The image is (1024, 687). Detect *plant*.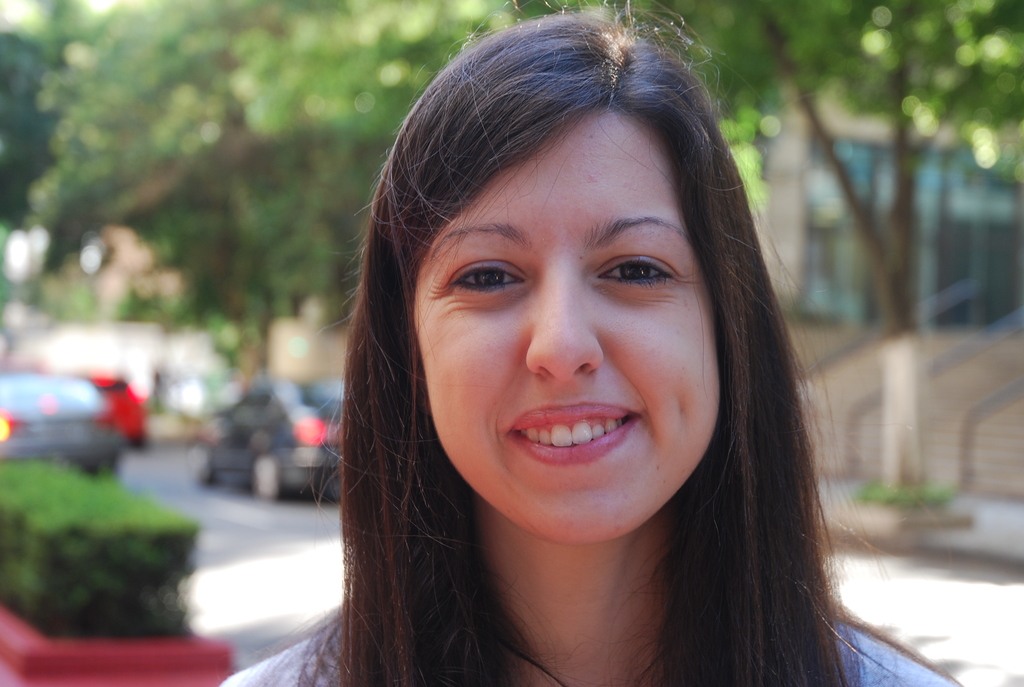
Detection: bbox(0, 451, 45, 624).
